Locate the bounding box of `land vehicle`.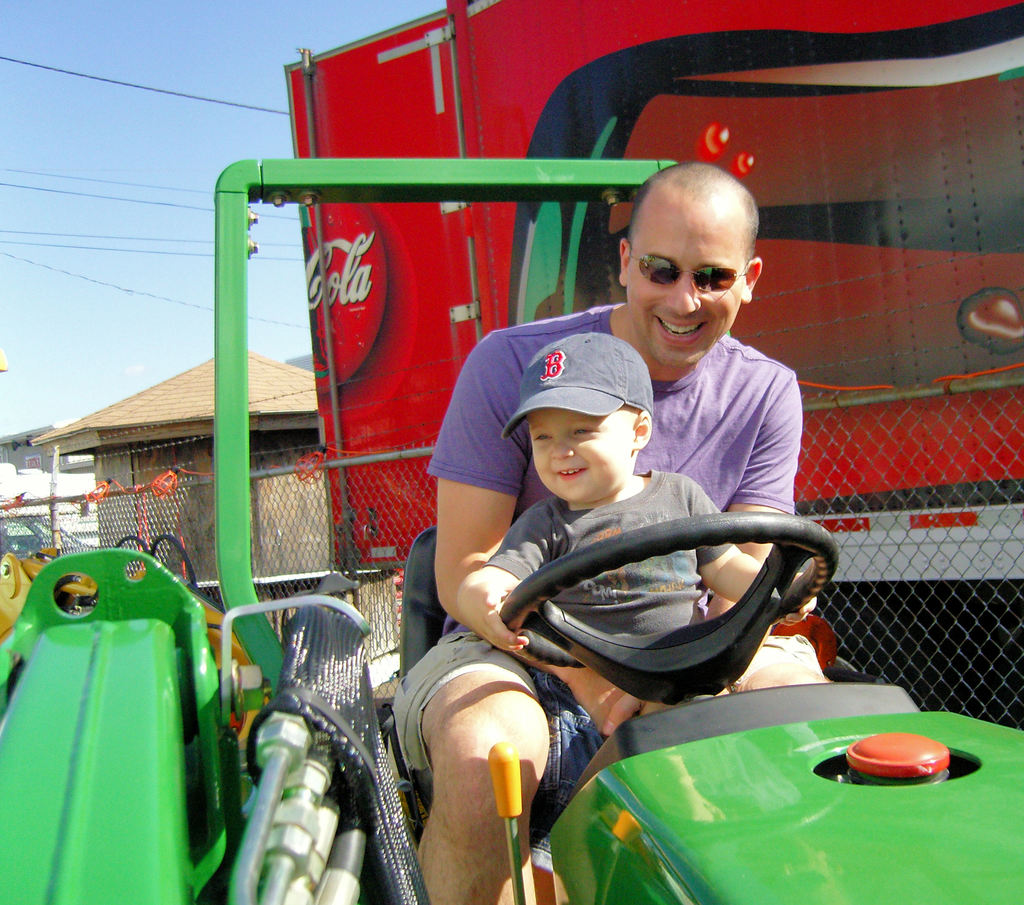
Bounding box: [0, 158, 1023, 904].
